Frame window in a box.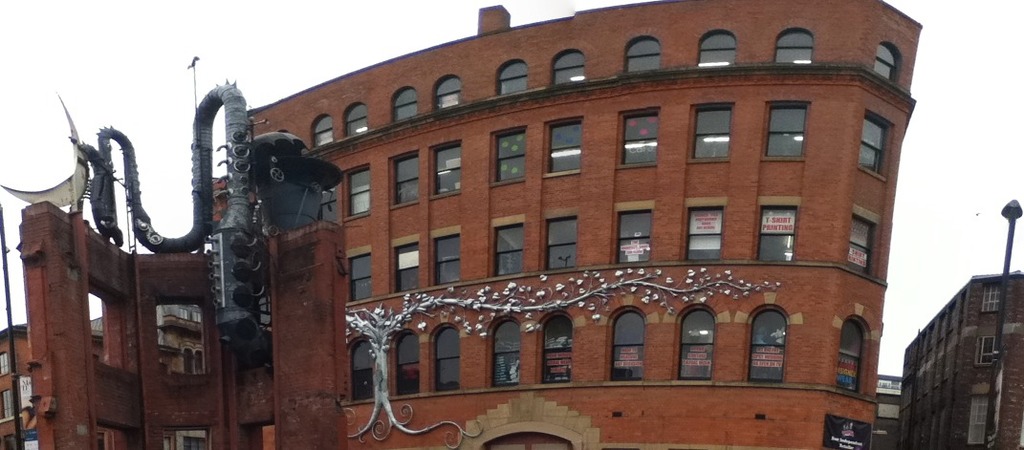
x1=341, y1=91, x2=375, y2=144.
